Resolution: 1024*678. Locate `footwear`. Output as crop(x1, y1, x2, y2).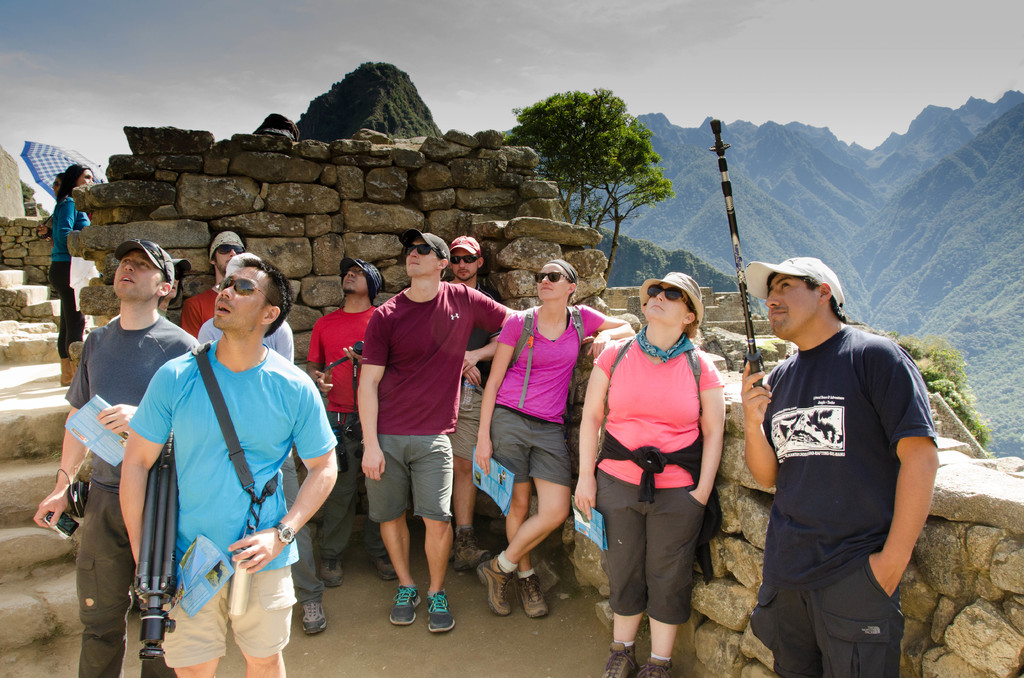
crop(447, 521, 479, 576).
